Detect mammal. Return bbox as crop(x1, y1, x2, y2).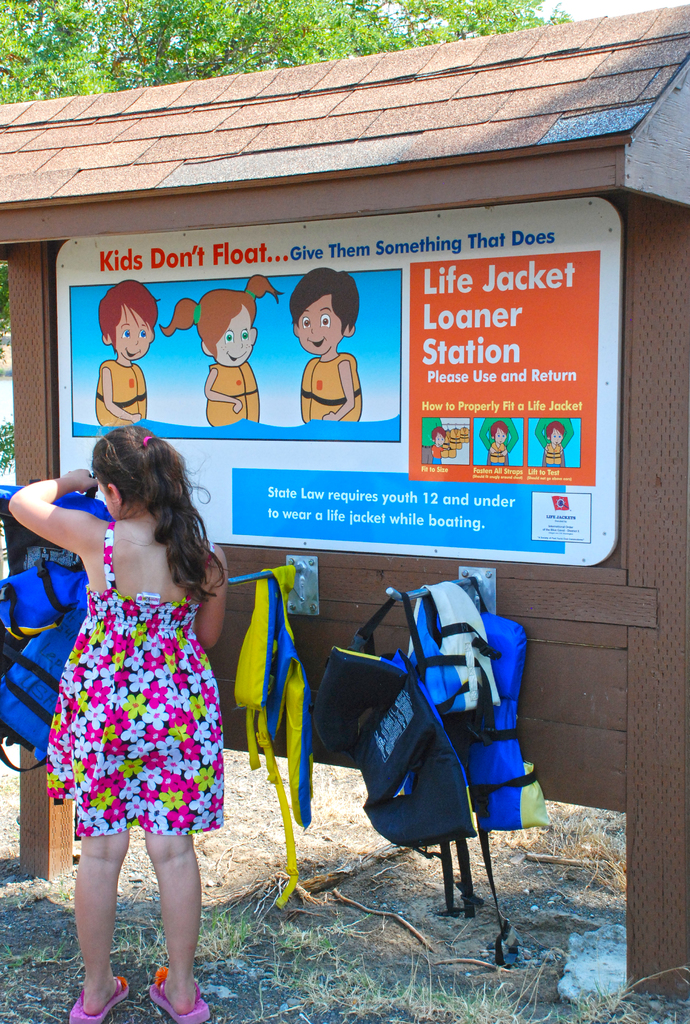
crop(479, 419, 520, 467).
